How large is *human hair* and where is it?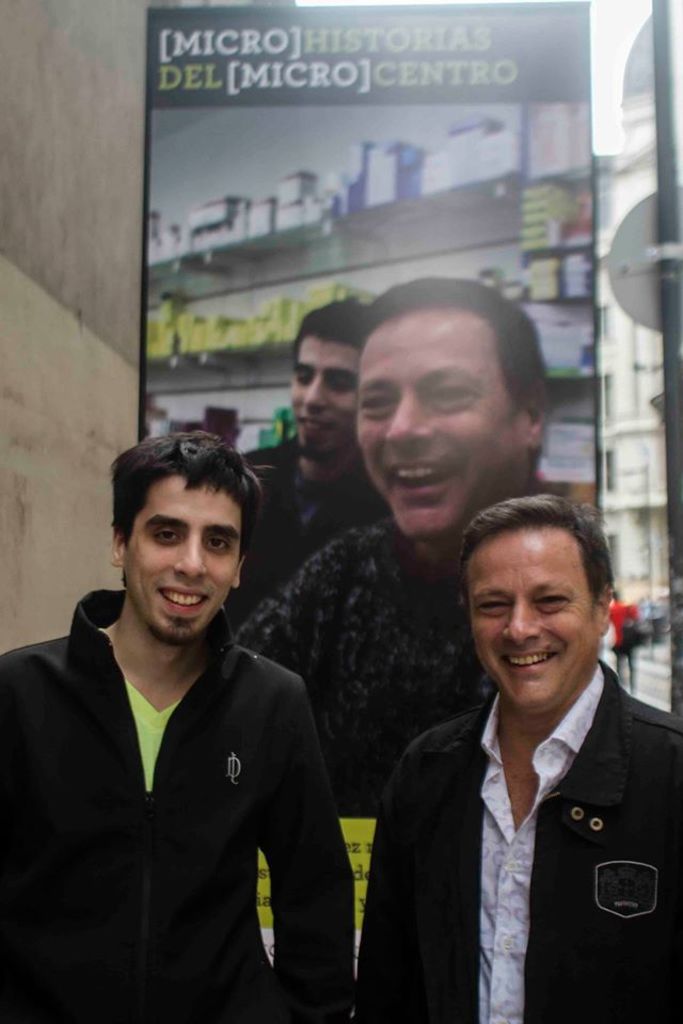
Bounding box: box(288, 286, 374, 352).
